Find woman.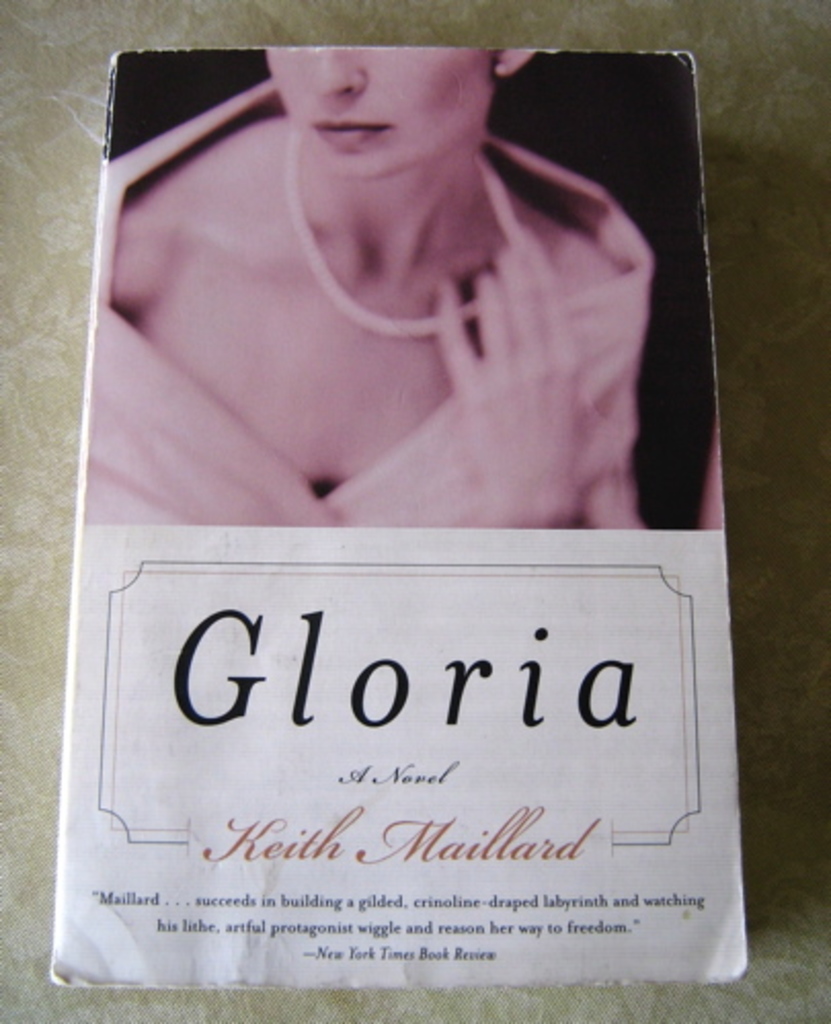
rect(84, 0, 698, 531).
